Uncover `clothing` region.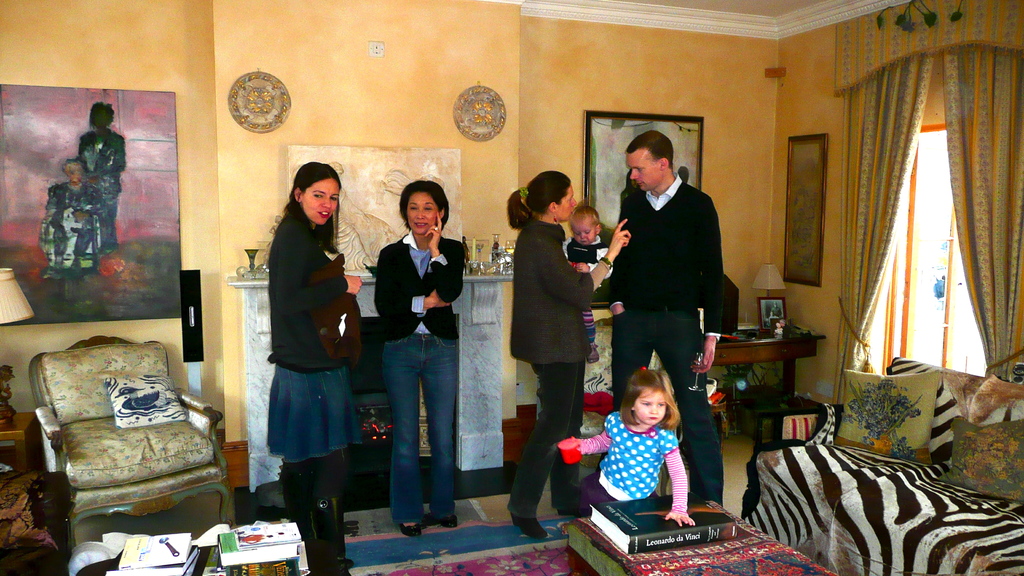
Uncovered: {"x1": 372, "y1": 235, "x2": 472, "y2": 522}.
